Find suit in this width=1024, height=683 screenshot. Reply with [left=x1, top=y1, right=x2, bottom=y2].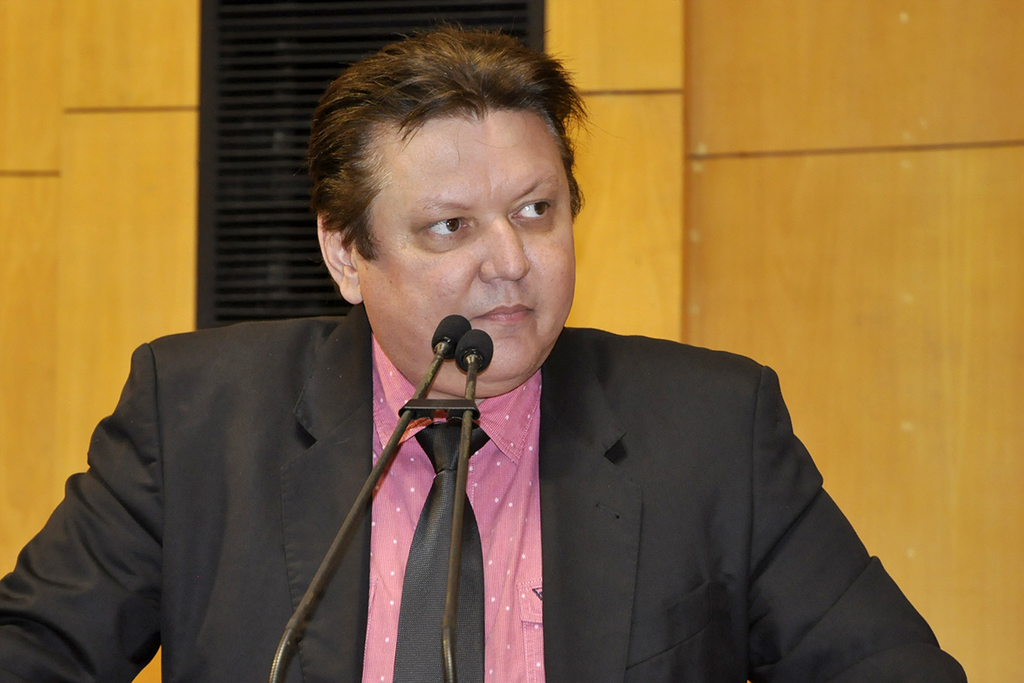
[left=0, top=303, right=967, bottom=682].
